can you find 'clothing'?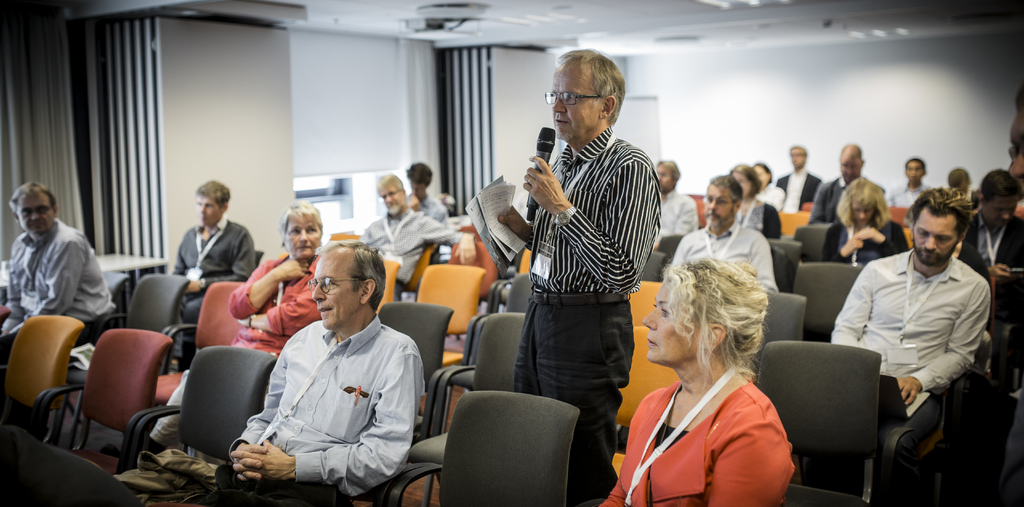
Yes, bounding box: locate(825, 246, 991, 401).
